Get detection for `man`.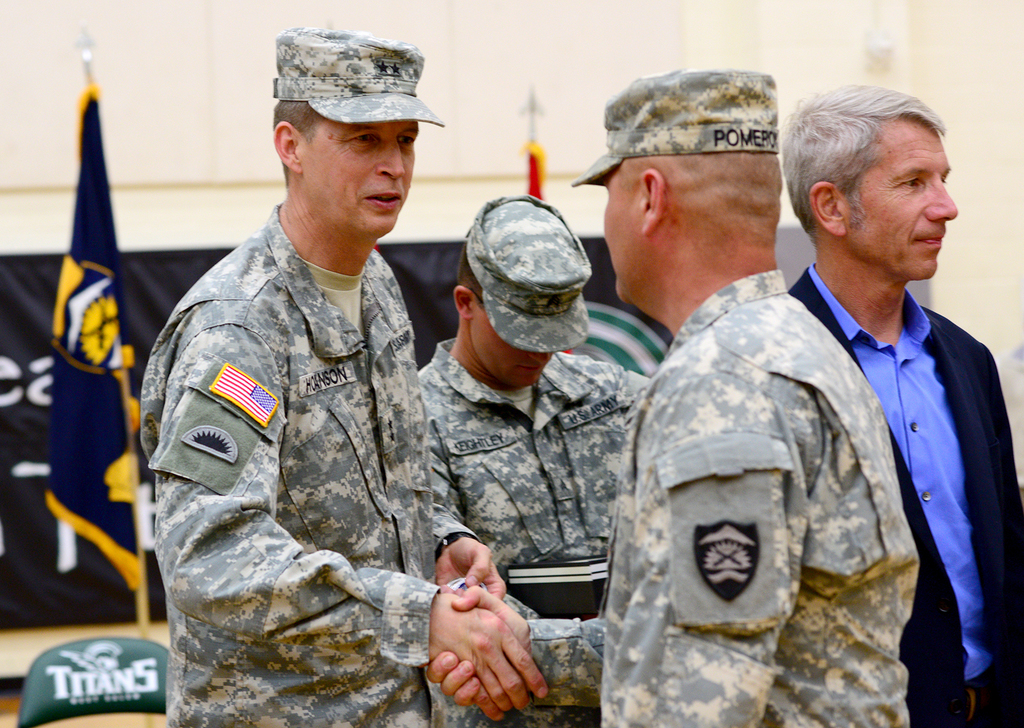
Detection: [136,22,548,727].
